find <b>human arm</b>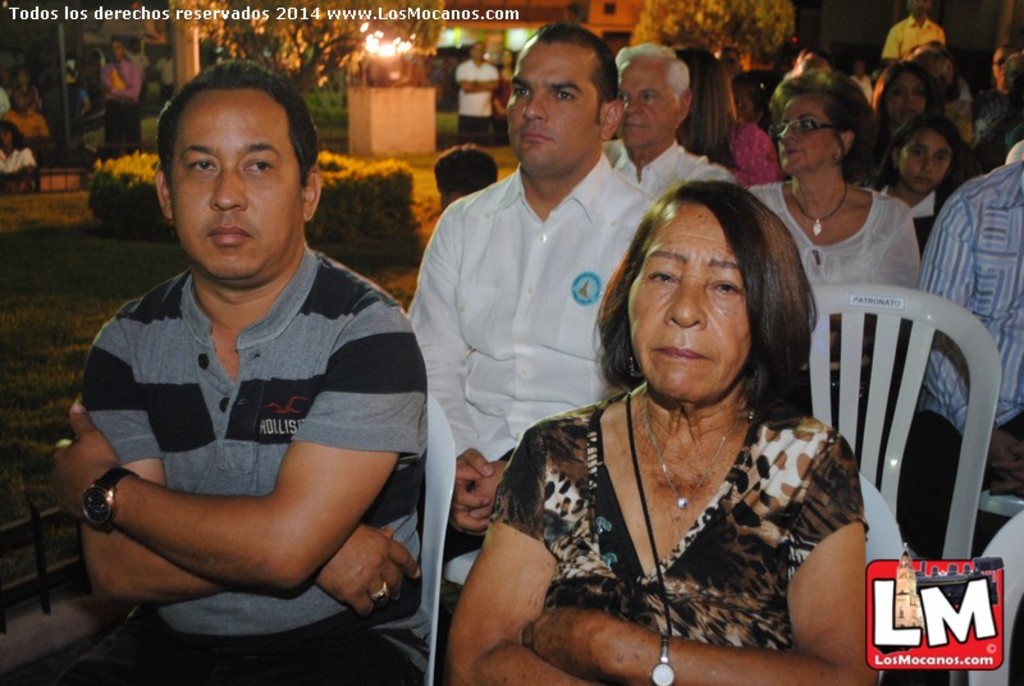
908:197:1023:476
